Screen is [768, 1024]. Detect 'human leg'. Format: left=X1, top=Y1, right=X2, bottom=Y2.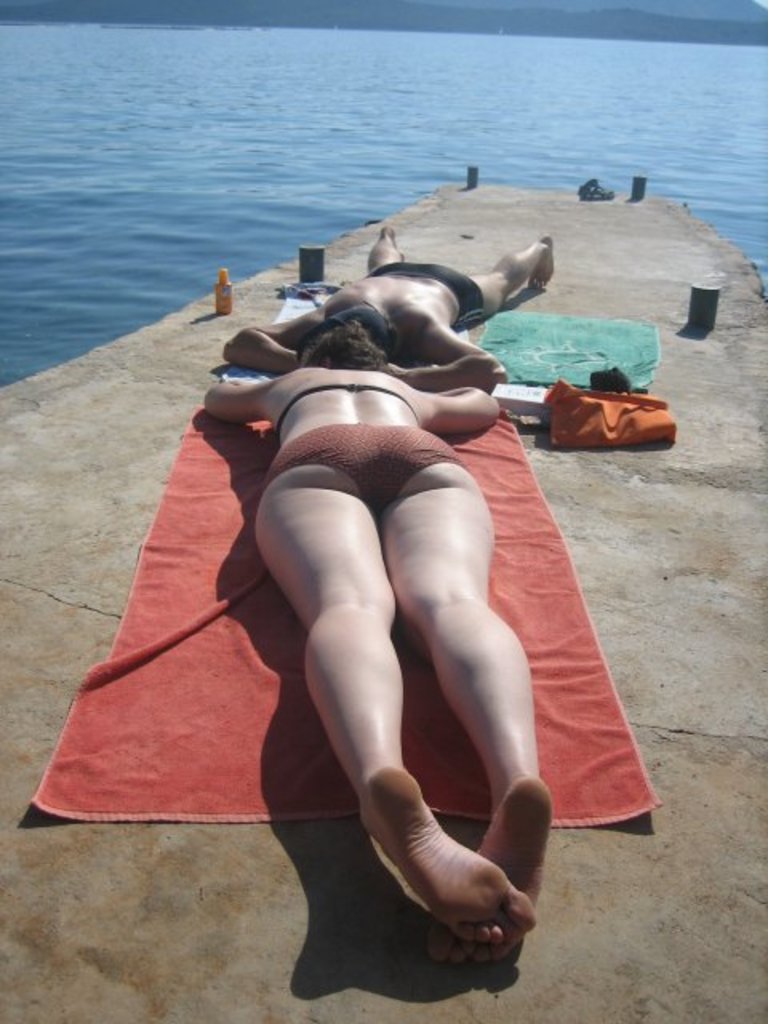
left=243, top=422, right=538, bottom=939.
